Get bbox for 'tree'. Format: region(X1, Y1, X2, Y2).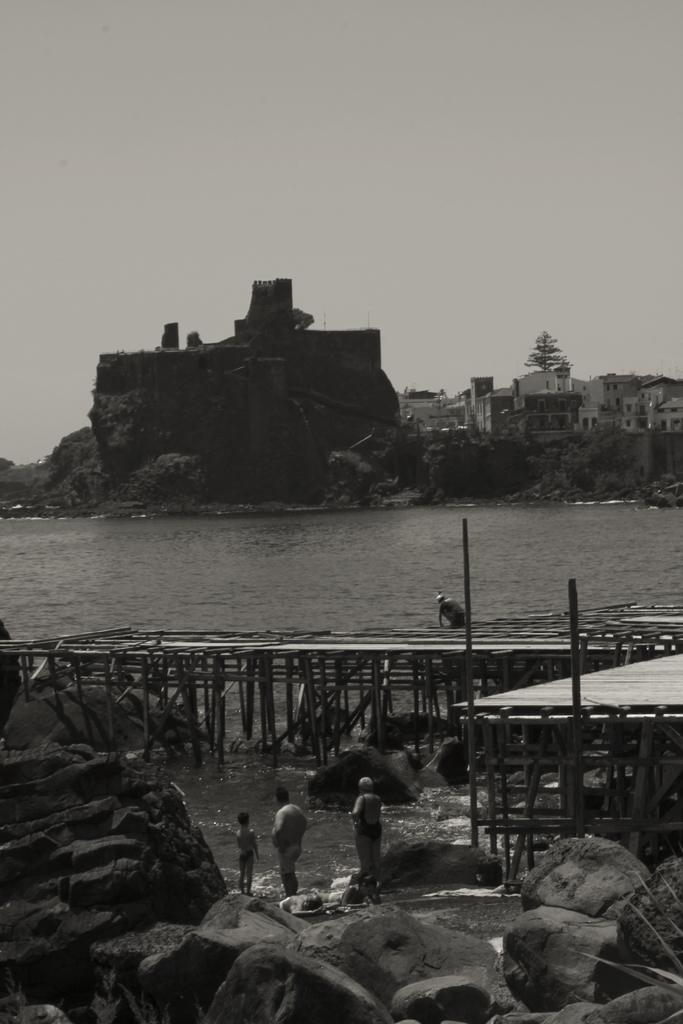
region(525, 323, 567, 372).
